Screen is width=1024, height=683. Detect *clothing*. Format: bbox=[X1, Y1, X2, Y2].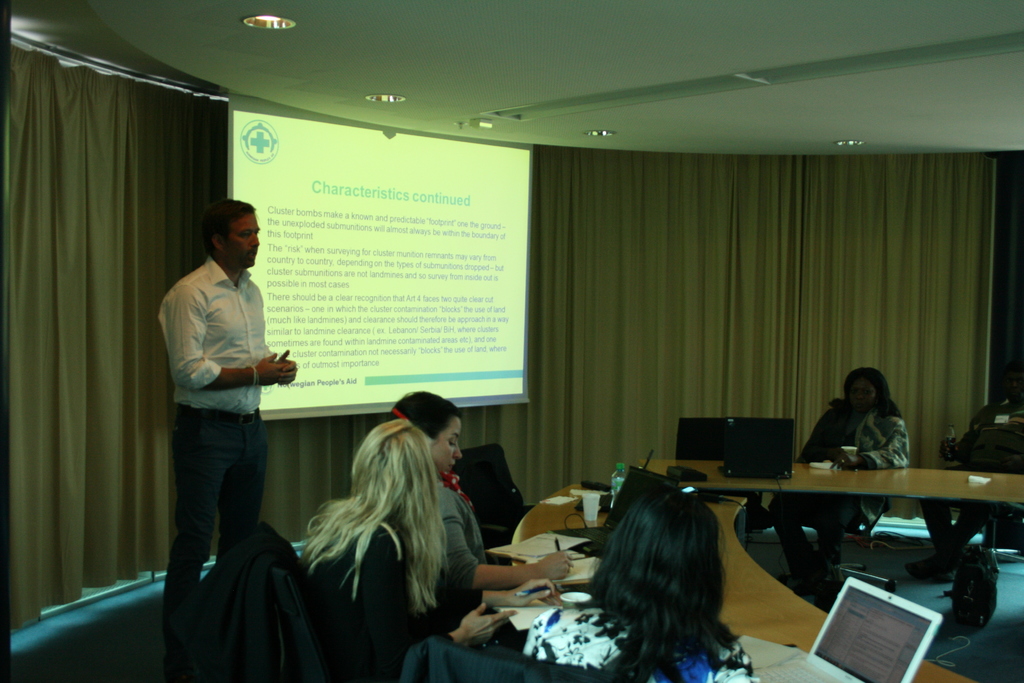
bbox=[921, 395, 1023, 561].
